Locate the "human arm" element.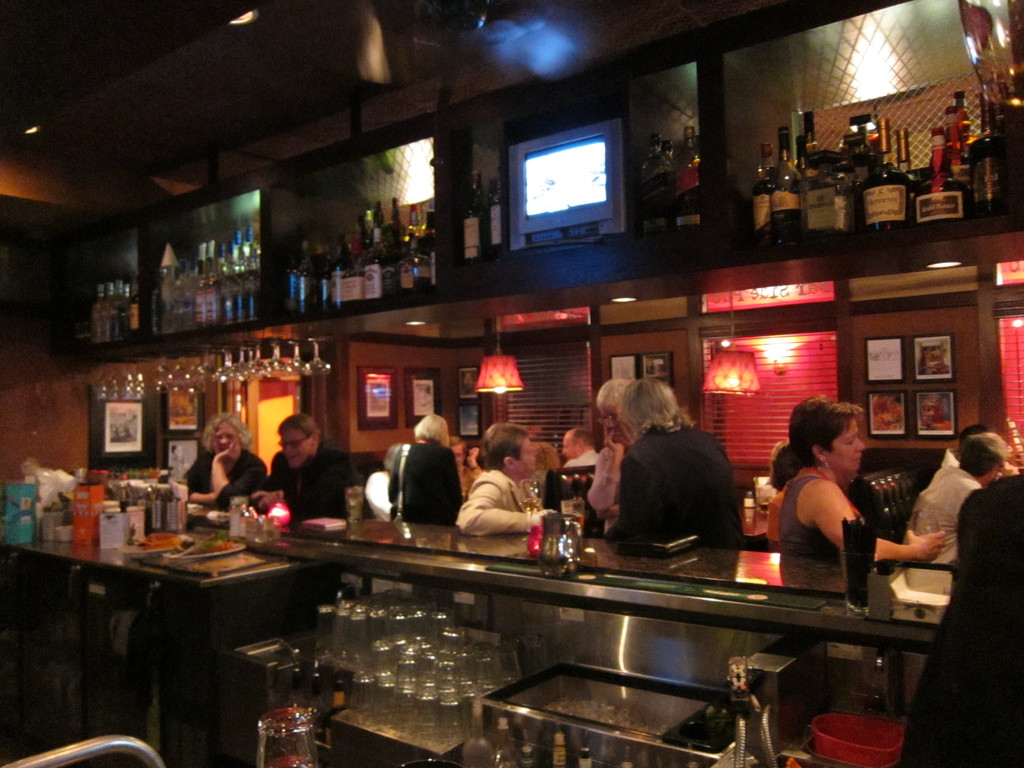
Element bbox: (x1=381, y1=442, x2=401, y2=502).
